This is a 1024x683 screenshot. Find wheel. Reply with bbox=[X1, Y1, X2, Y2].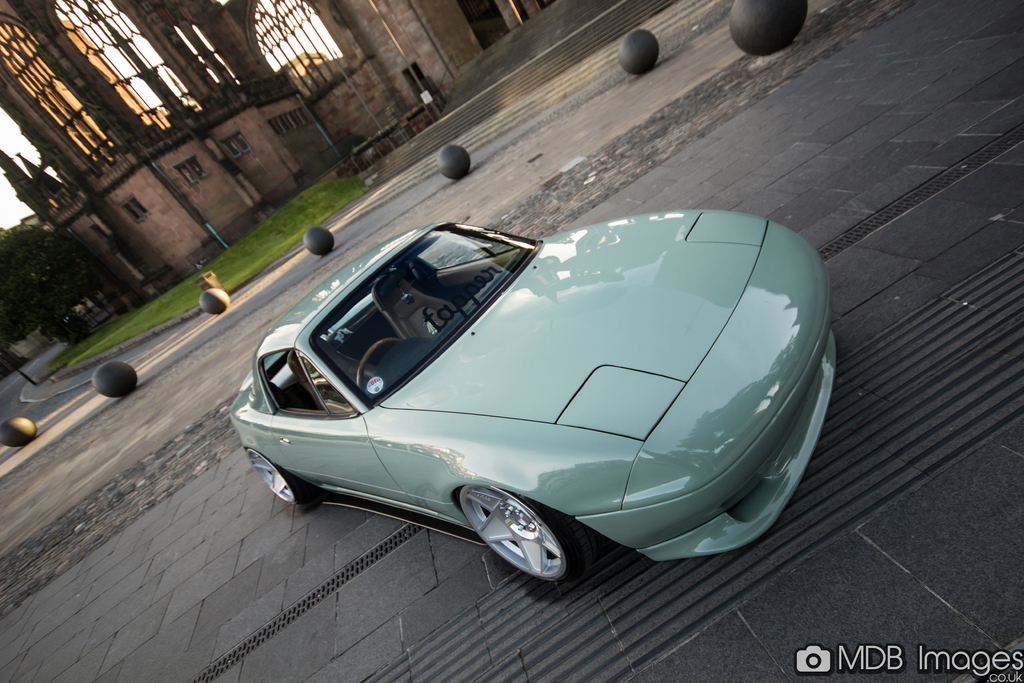
bbox=[446, 481, 588, 589].
